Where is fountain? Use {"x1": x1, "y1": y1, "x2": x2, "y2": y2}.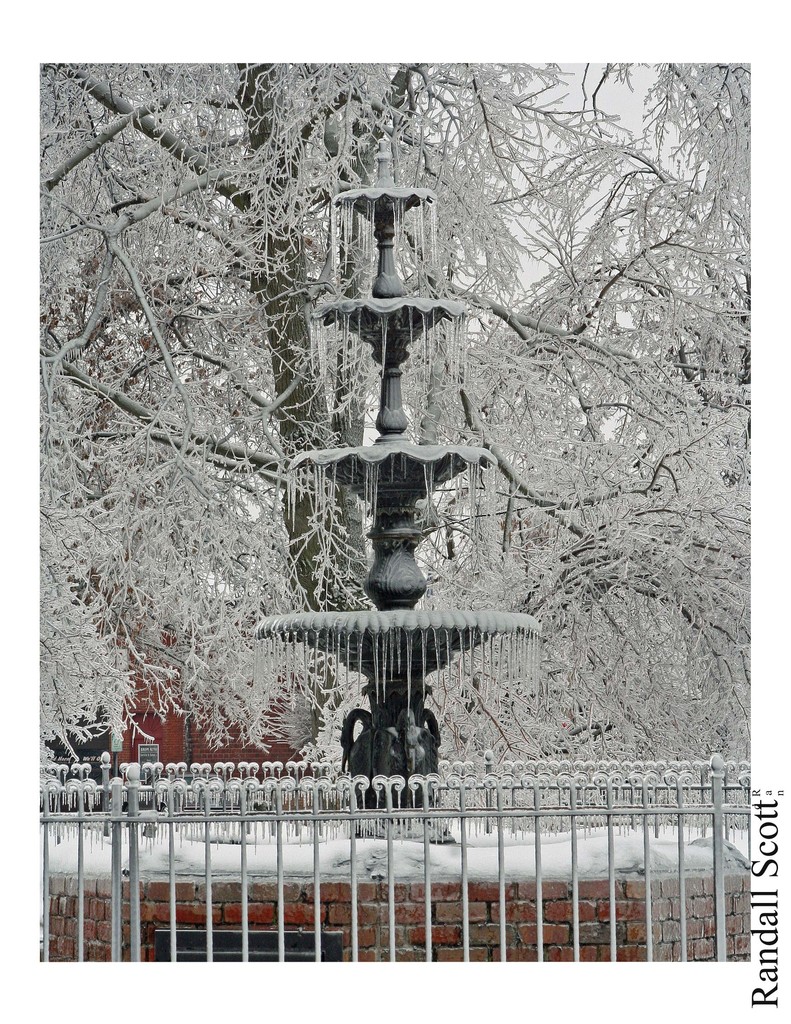
{"x1": 209, "y1": 239, "x2": 568, "y2": 904}.
